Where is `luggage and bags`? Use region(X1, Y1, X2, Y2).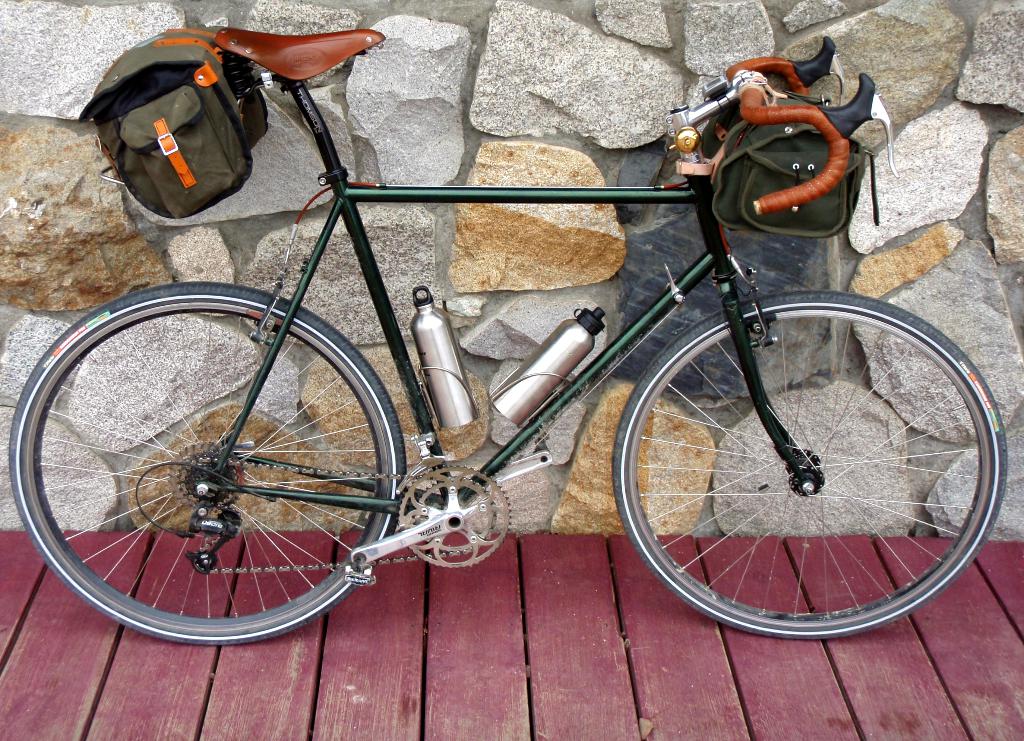
region(83, 27, 275, 222).
